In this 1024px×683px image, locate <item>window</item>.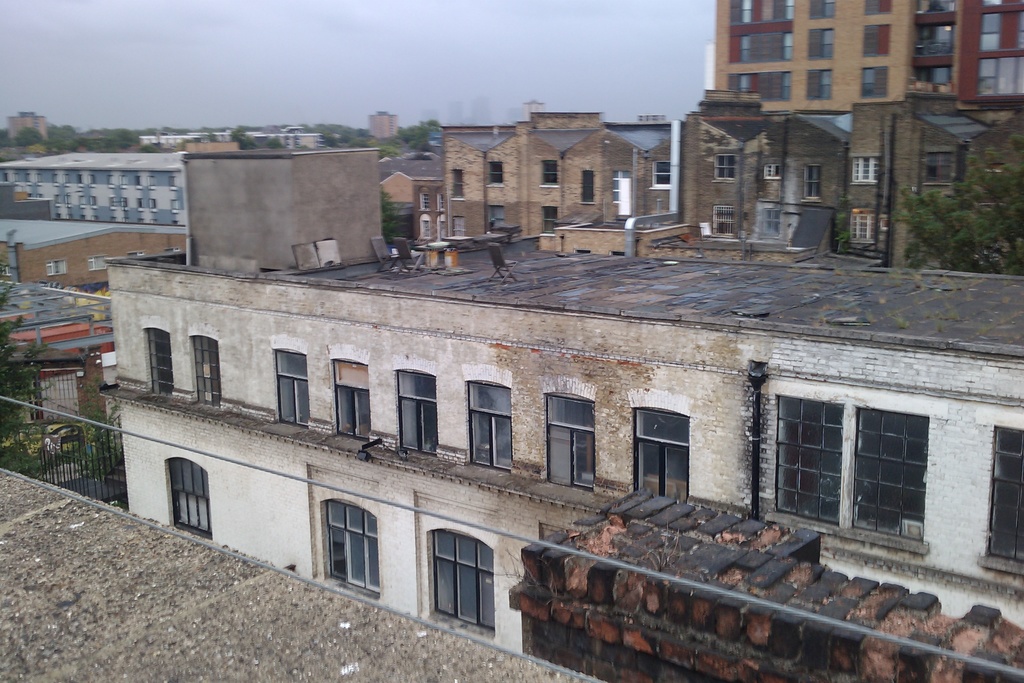
Bounding box: x1=329 y1=357 x2=371 y2=434.
